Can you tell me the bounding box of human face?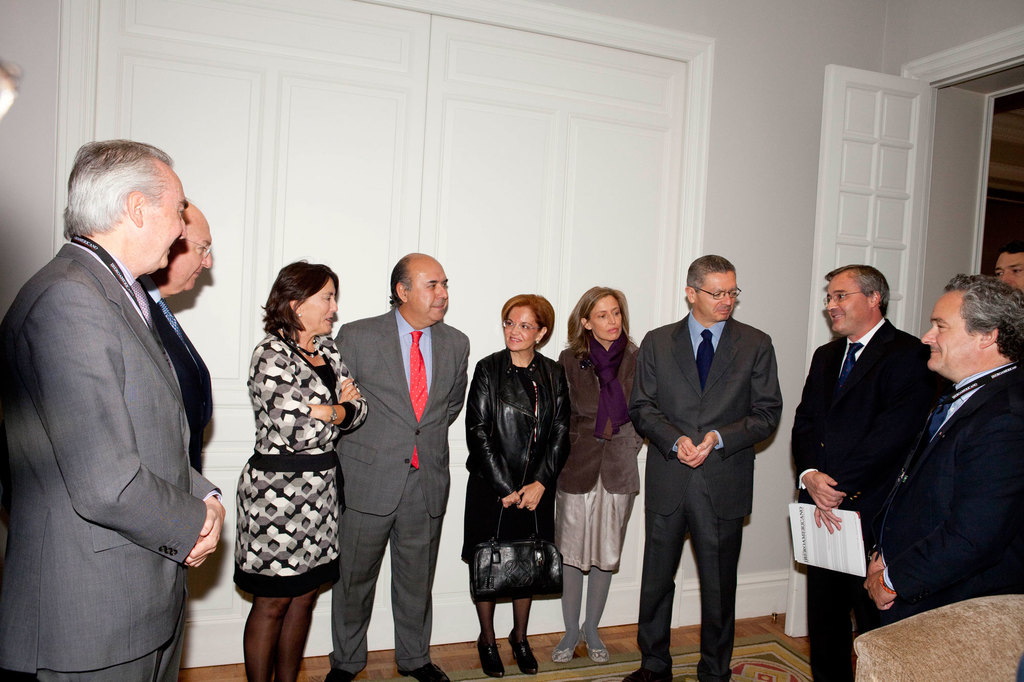
[293, 273, 337, 333].
